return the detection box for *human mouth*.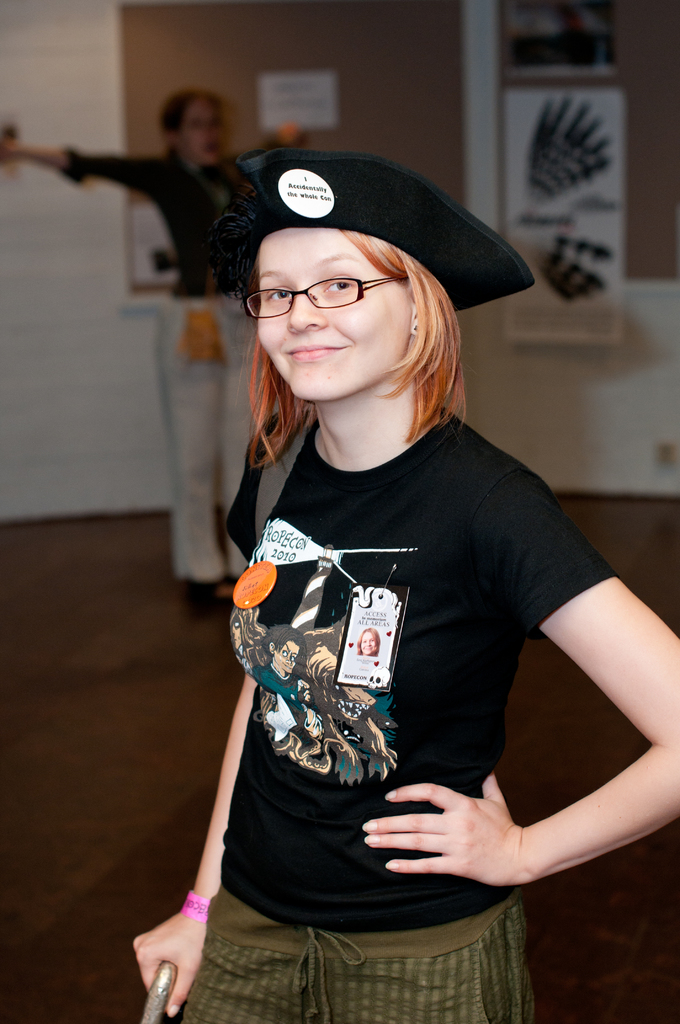
<region>271, 331, 355, 364</region>.
